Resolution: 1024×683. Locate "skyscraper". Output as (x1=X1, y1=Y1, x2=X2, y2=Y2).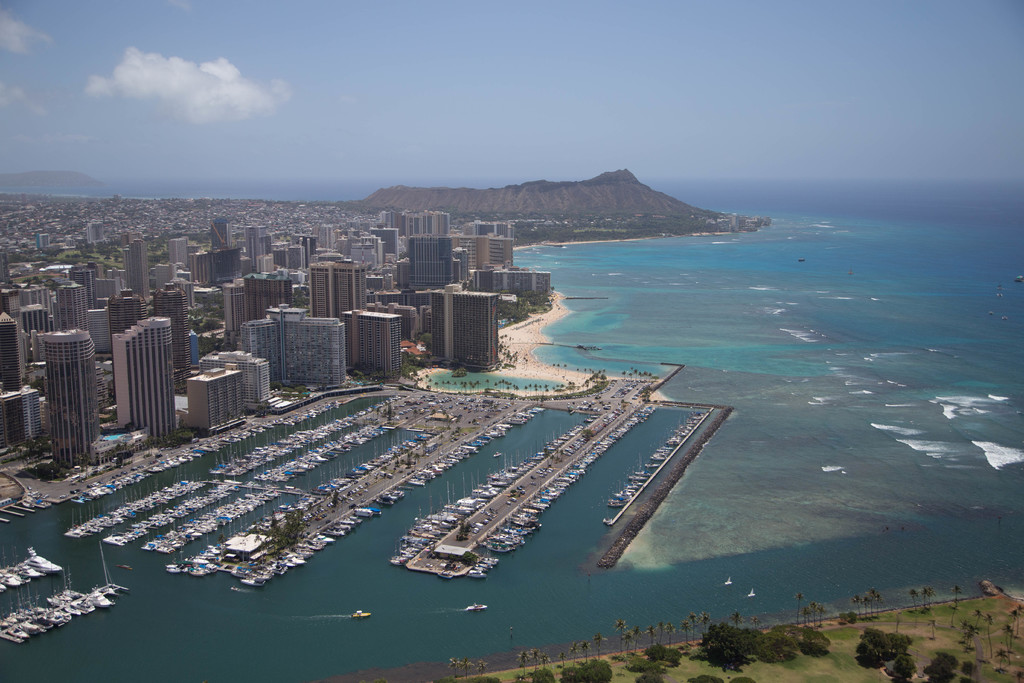
(x1=119, y1=238, x2=149, y2=296).
